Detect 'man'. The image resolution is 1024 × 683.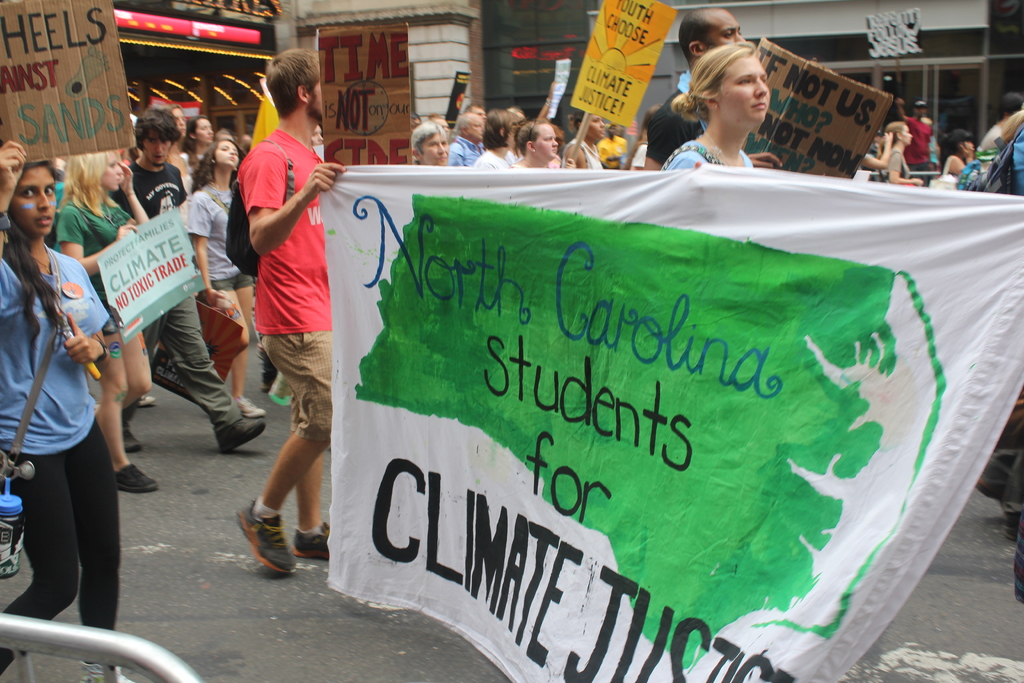
Rect(122, 105, 267, 454).
